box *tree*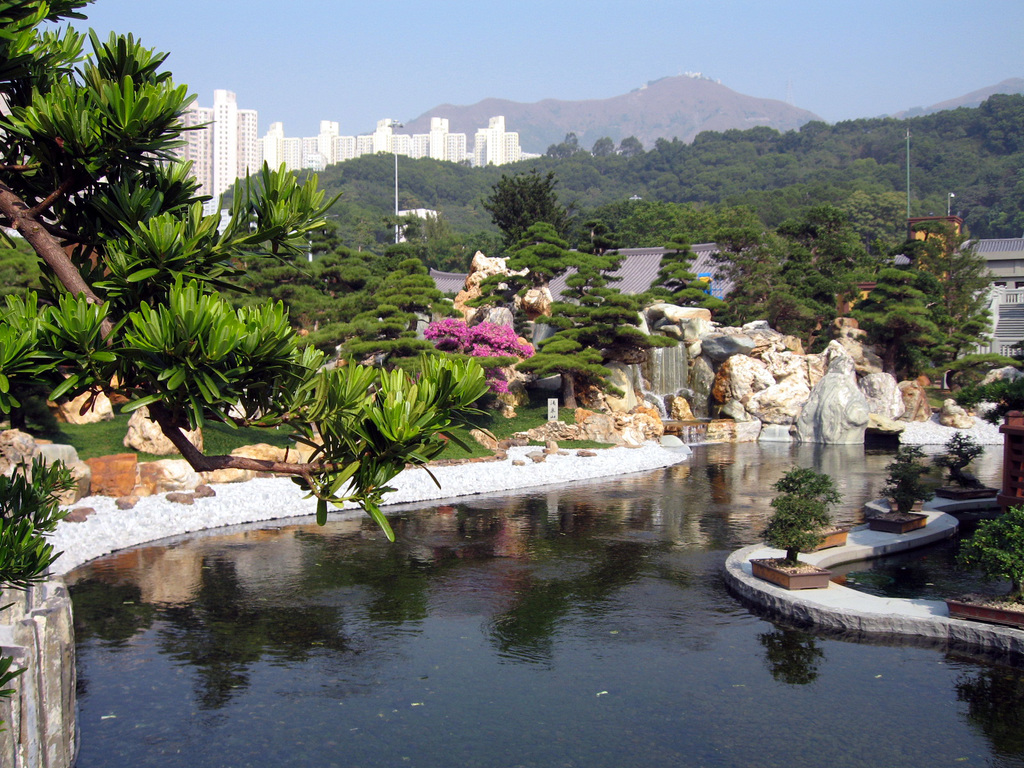
left=848, top=213, right=1023, bottom=400
